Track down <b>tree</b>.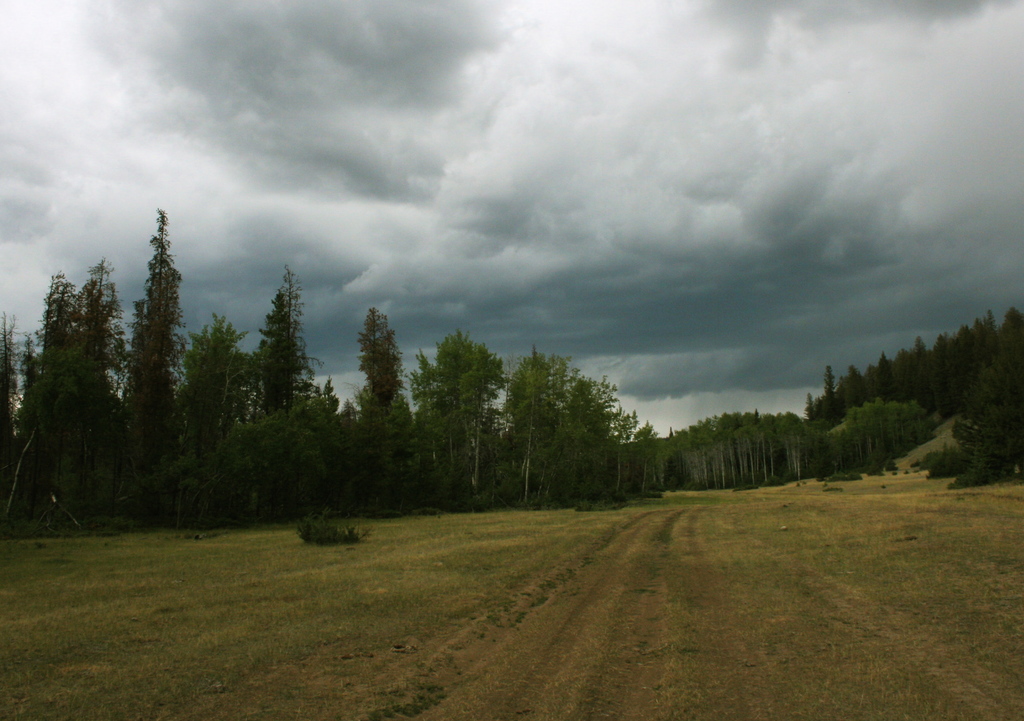
Tracked to 17, 349, 134, 512.
